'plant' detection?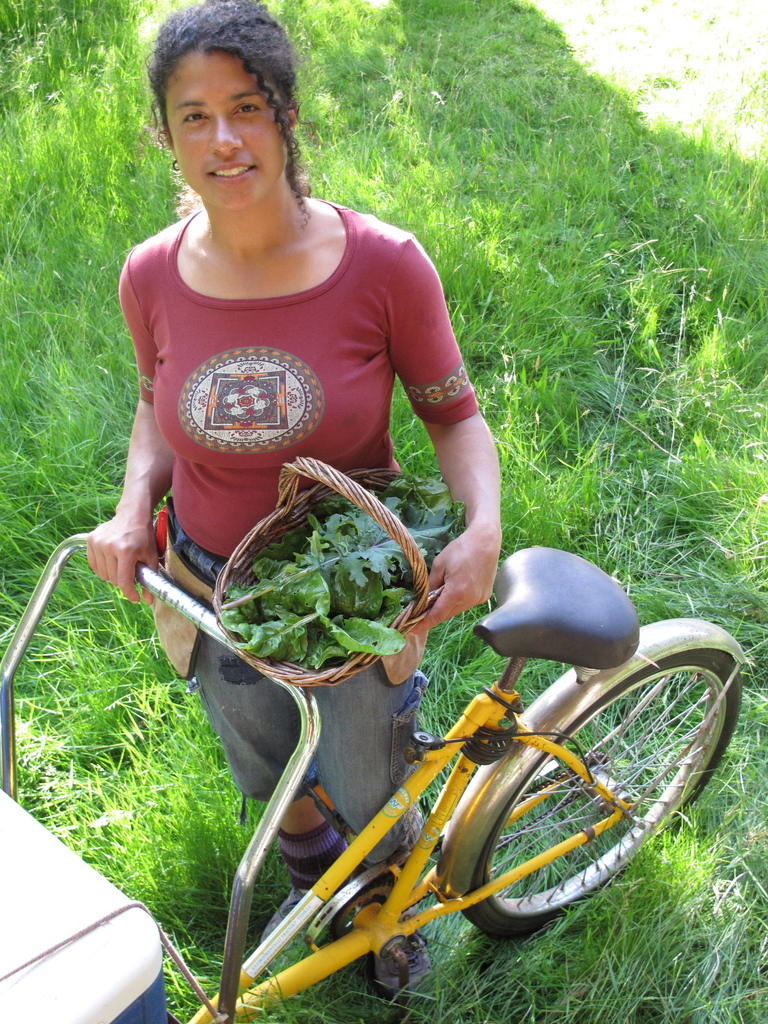
[left=218, top=468, right=435, bottom=666]
